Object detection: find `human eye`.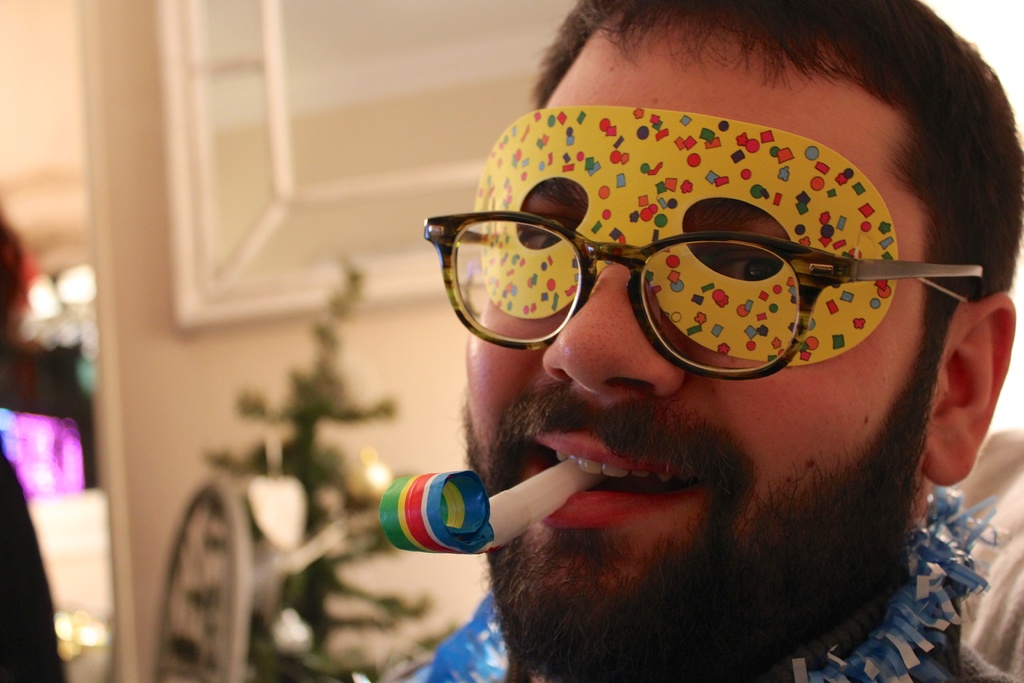
514 199 575 247.
